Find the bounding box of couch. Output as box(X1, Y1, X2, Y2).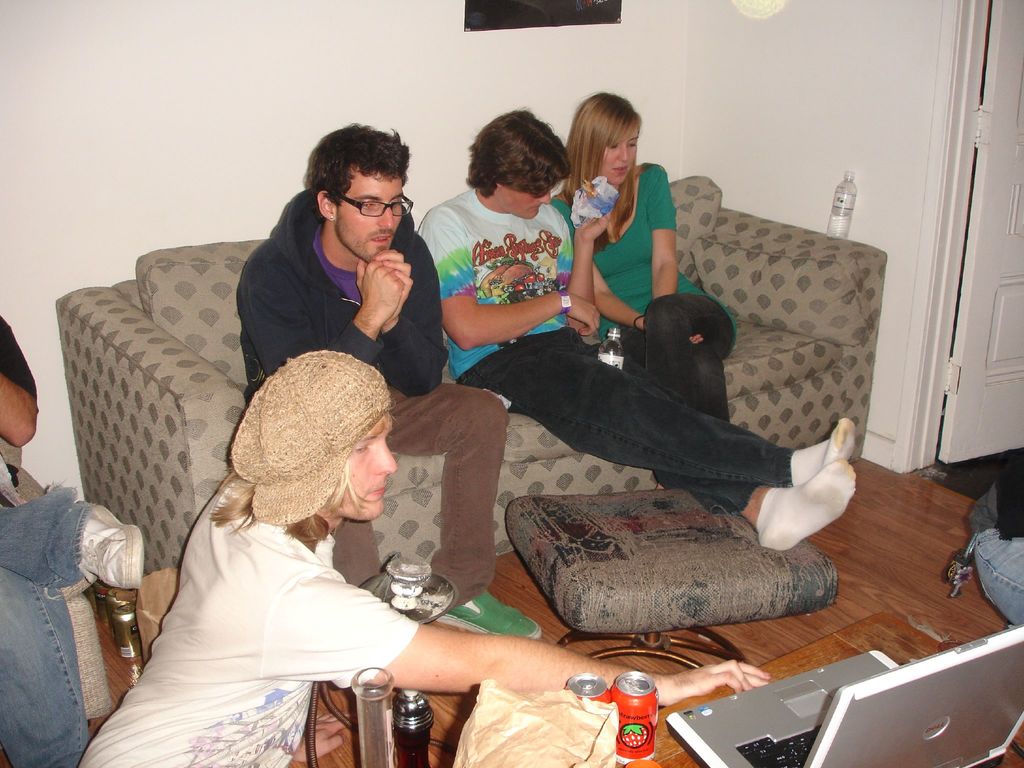
box(53, 175, 887, 575).
